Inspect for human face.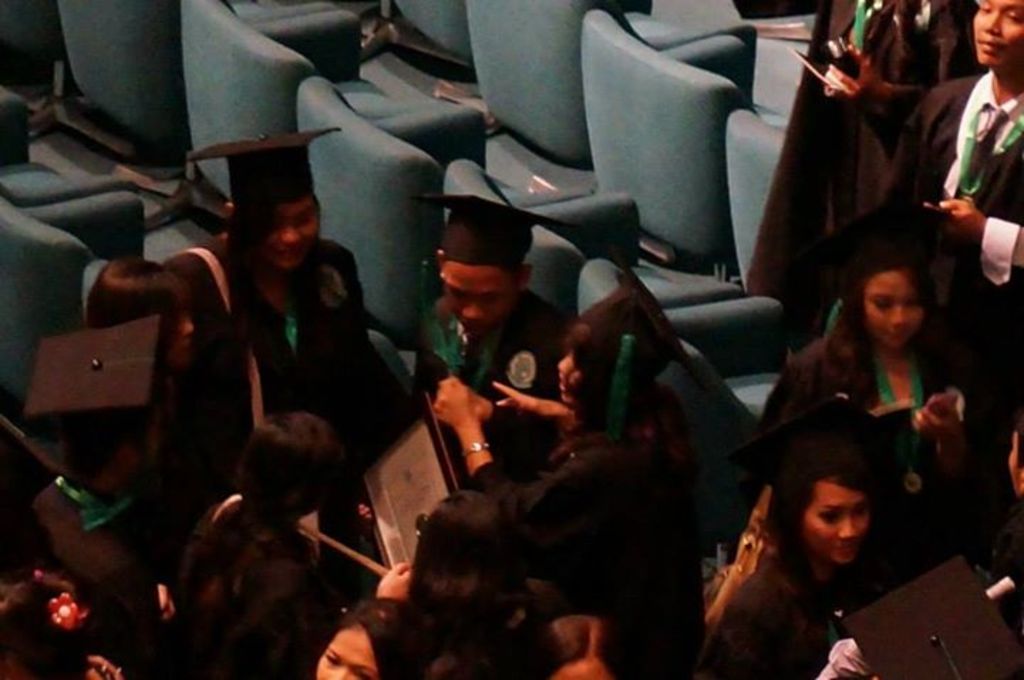
Inspection: (868, 277, 922, 356).
